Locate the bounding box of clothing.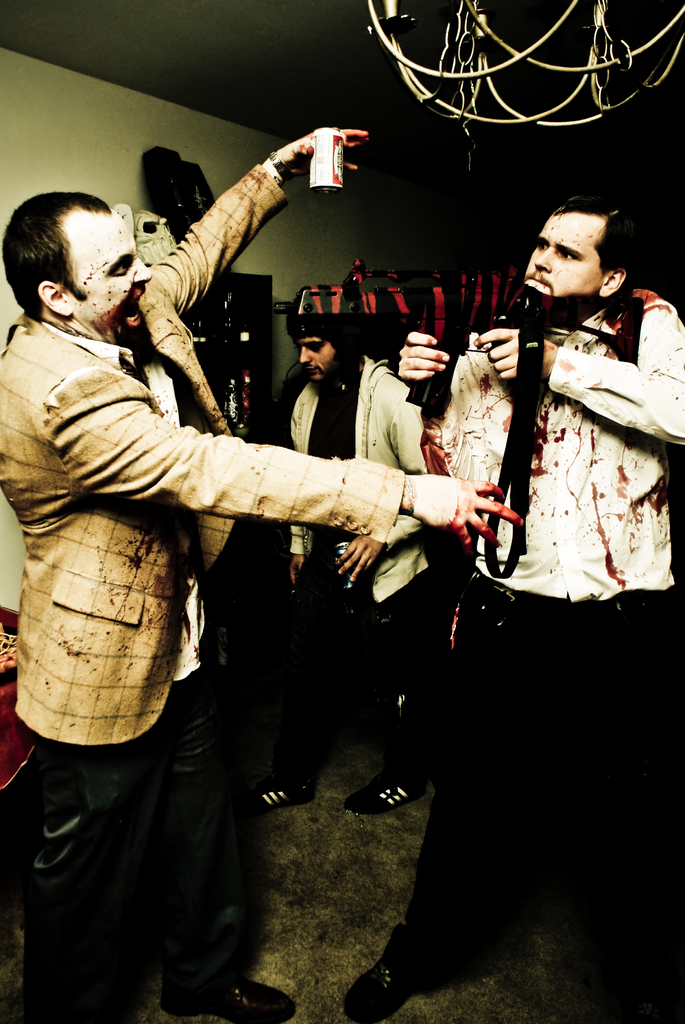
Bounding box: 271,353,419,799.
